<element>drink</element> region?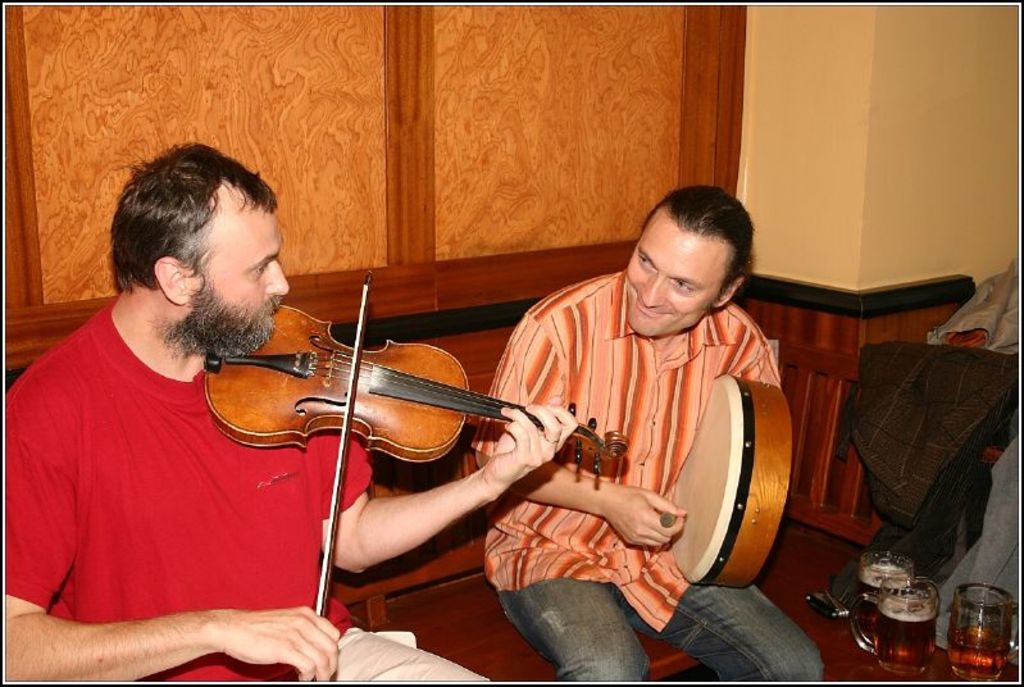
<bbox>856, 559, 910, 637</bbox>
